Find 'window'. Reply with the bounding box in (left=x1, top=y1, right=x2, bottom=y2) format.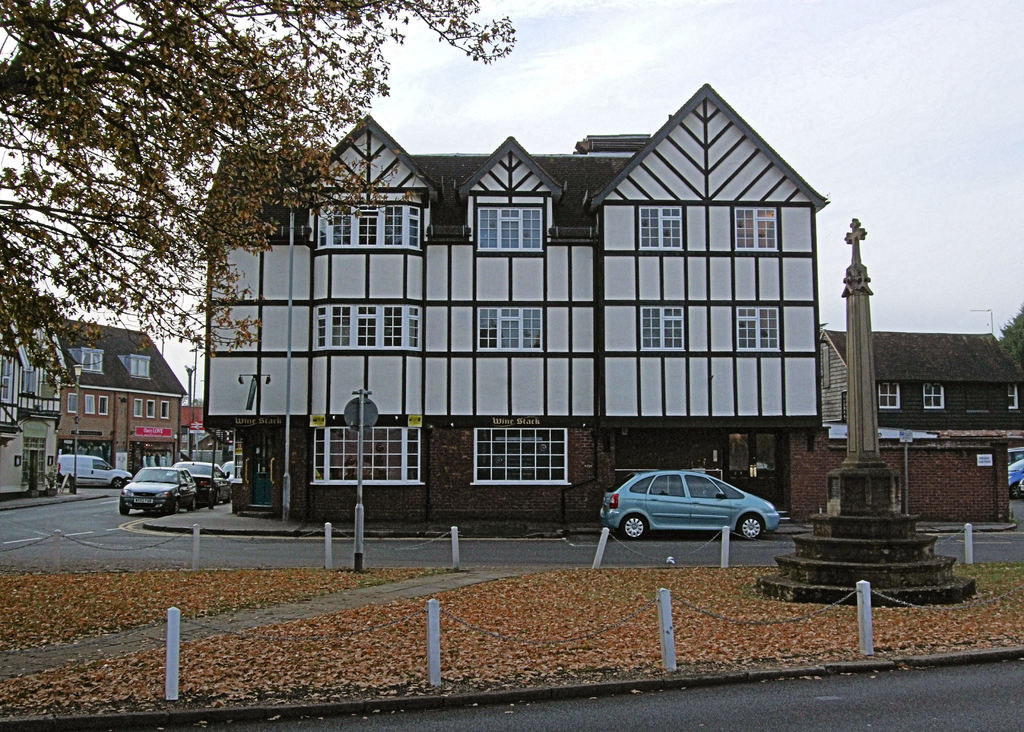
(left=476, top=306, right=544, bottom=352).
